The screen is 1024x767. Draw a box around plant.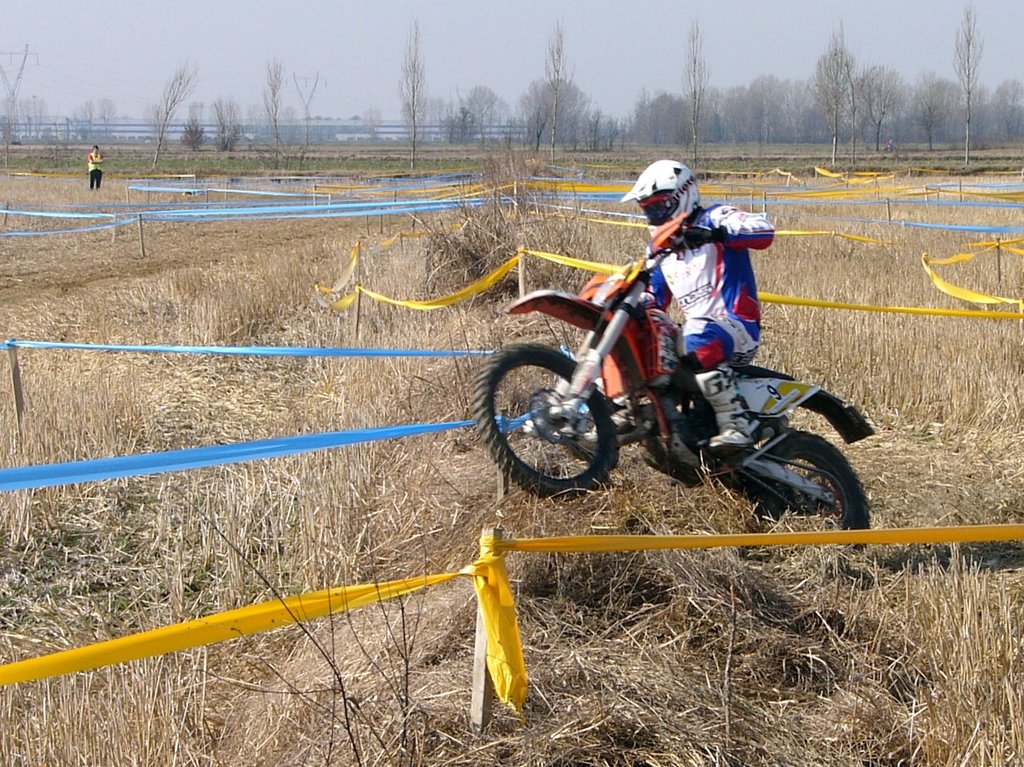
bbox=(423, 143, 599, 321).
